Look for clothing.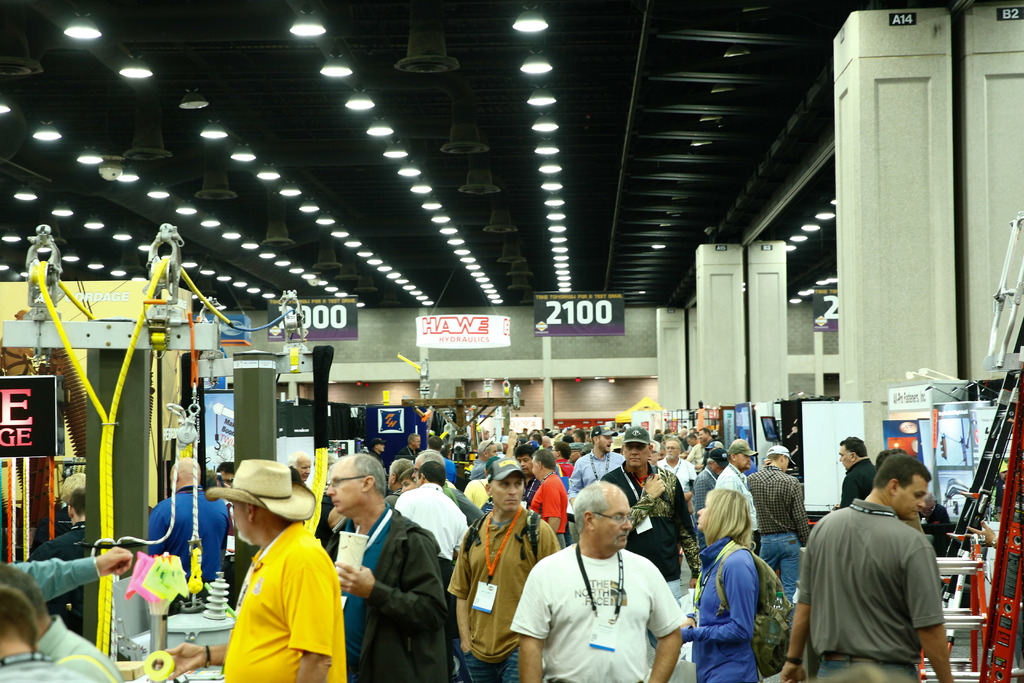
Found: select_region(397, 481, 467, 561).
